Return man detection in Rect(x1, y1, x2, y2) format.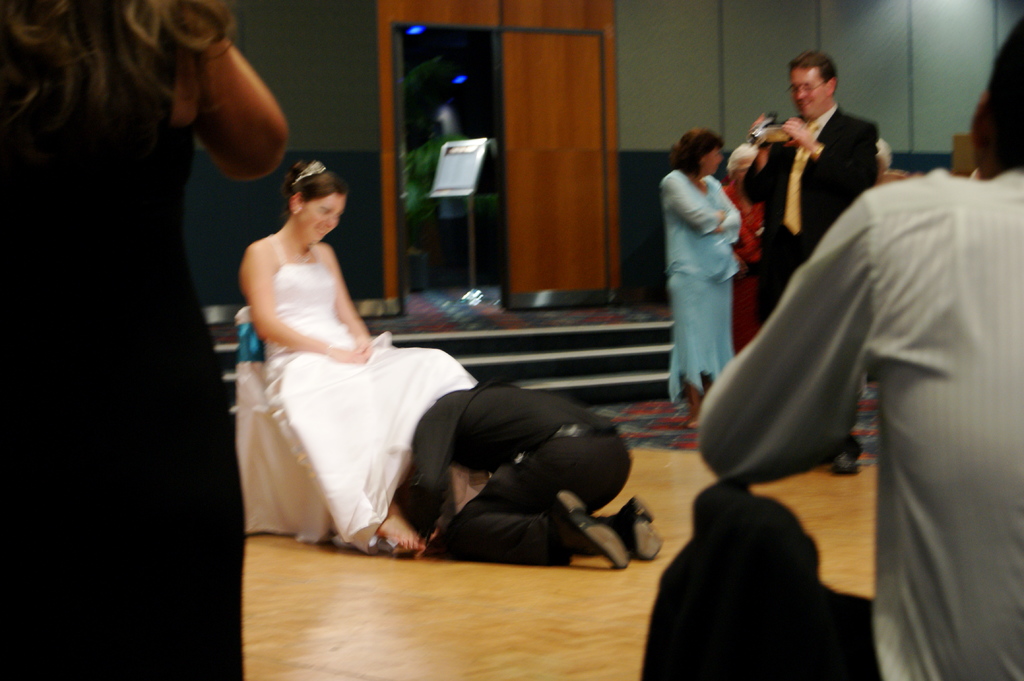
Rect(742, 50, 881, 477).
